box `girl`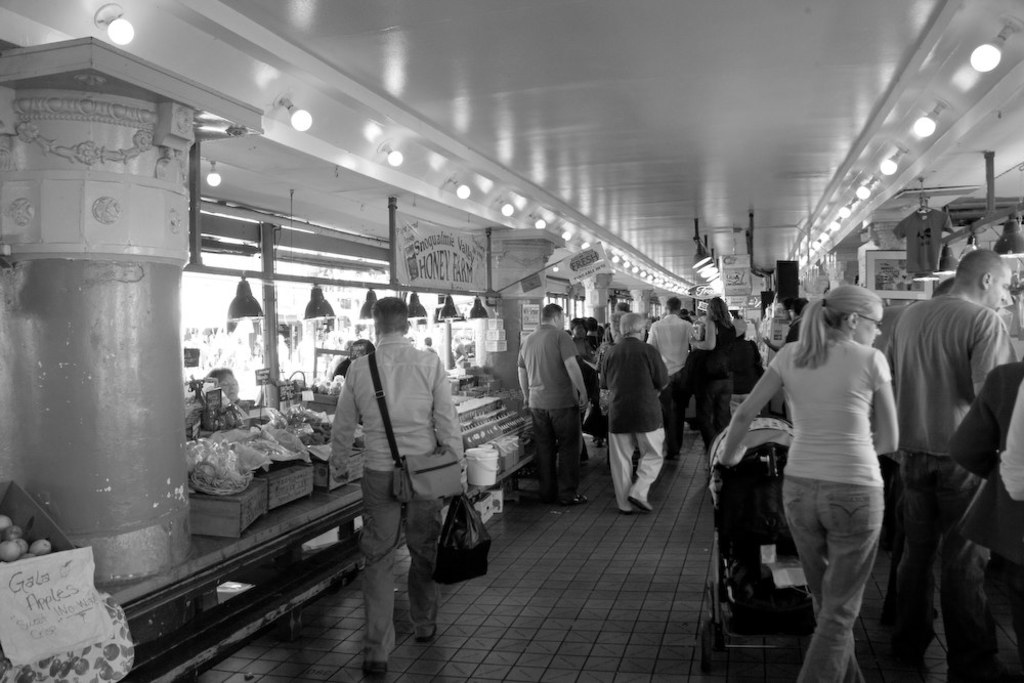
Rect(716, 286, 899, 682)
